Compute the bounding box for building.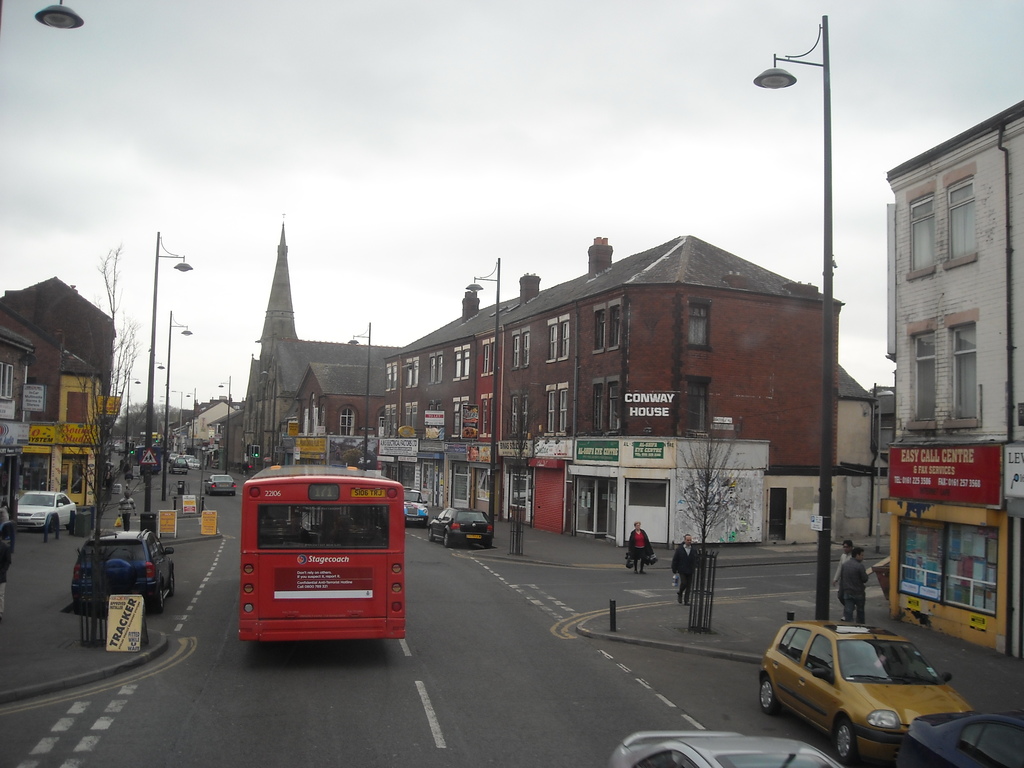
rect(0, 273, 116, 509).
